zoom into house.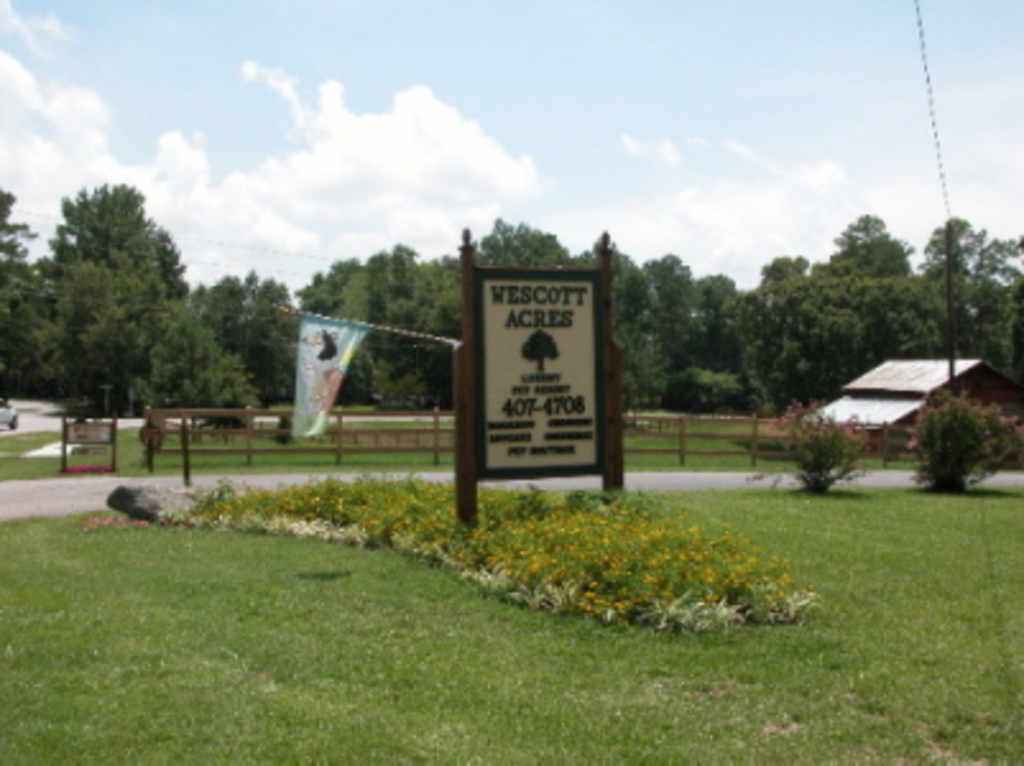
Zoom target: bbox=[771, 324, 986, 460].
